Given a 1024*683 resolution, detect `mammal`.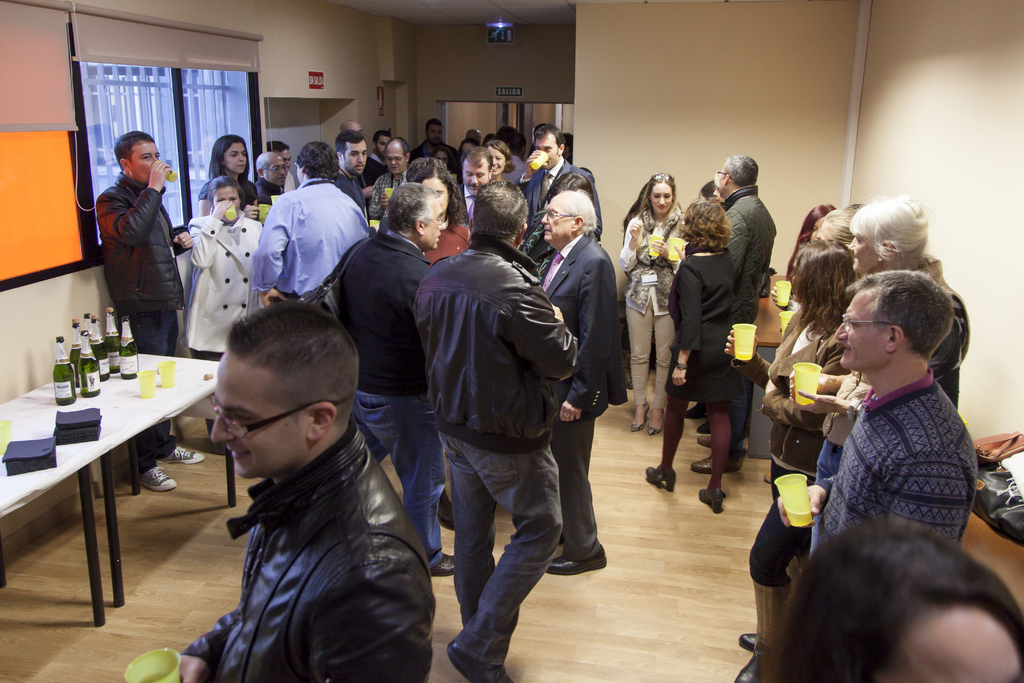
l=643, t=200, r=738, b=516.
